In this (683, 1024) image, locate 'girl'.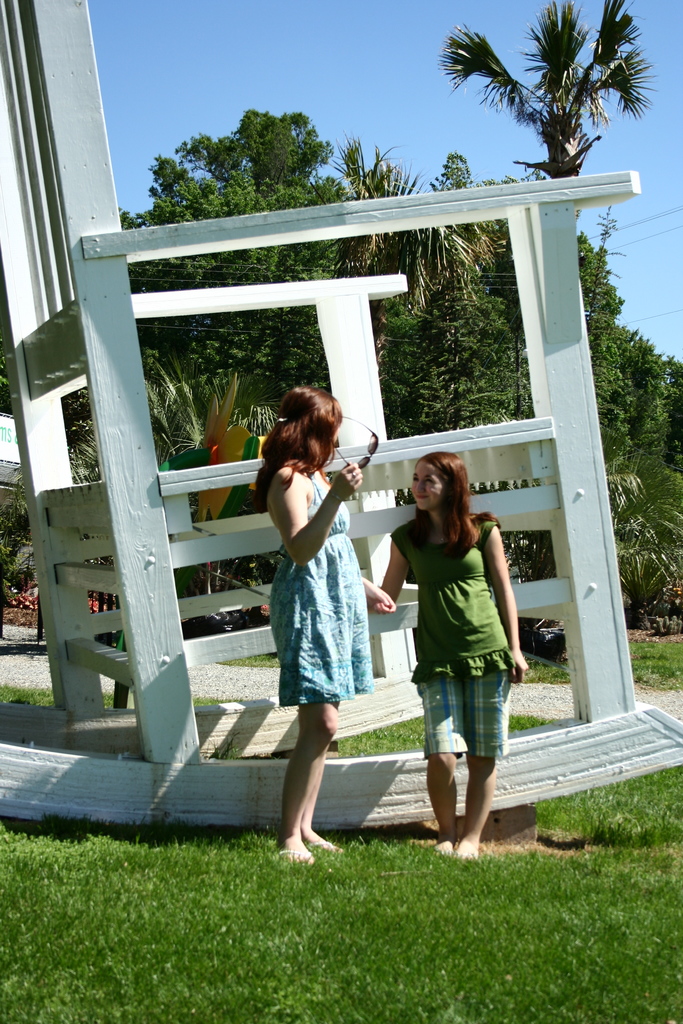
Bounding box: (x1=372, y1=442, x2=532, y2=858).
